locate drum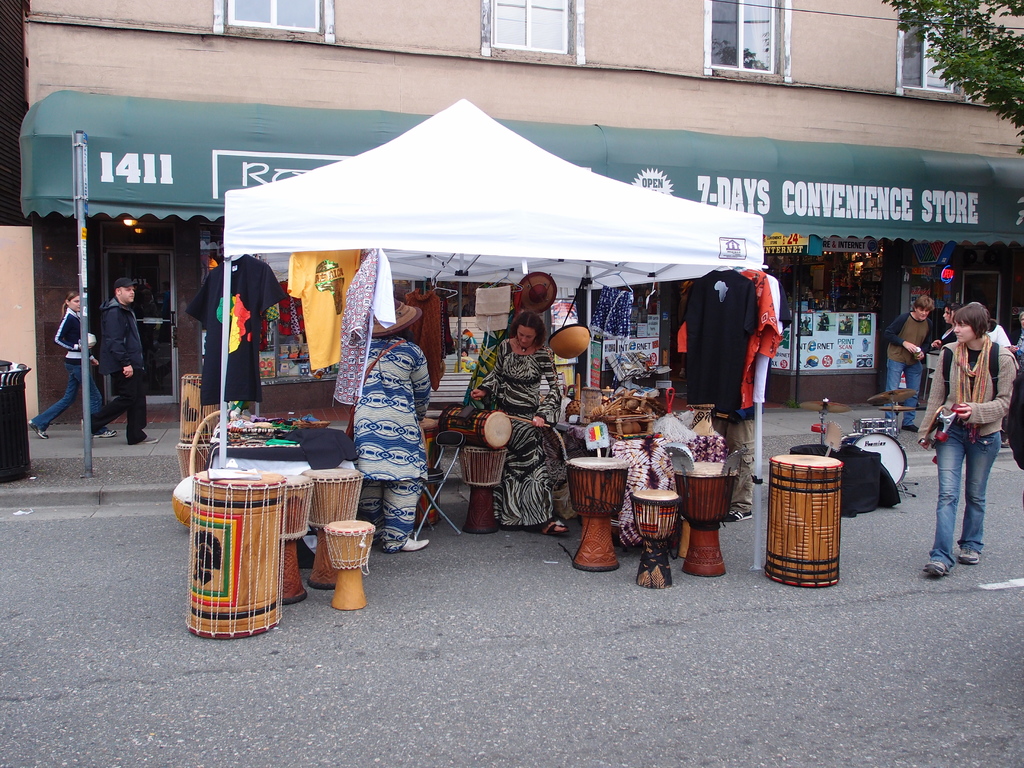
bbox=[764, 455, 844, 586]
